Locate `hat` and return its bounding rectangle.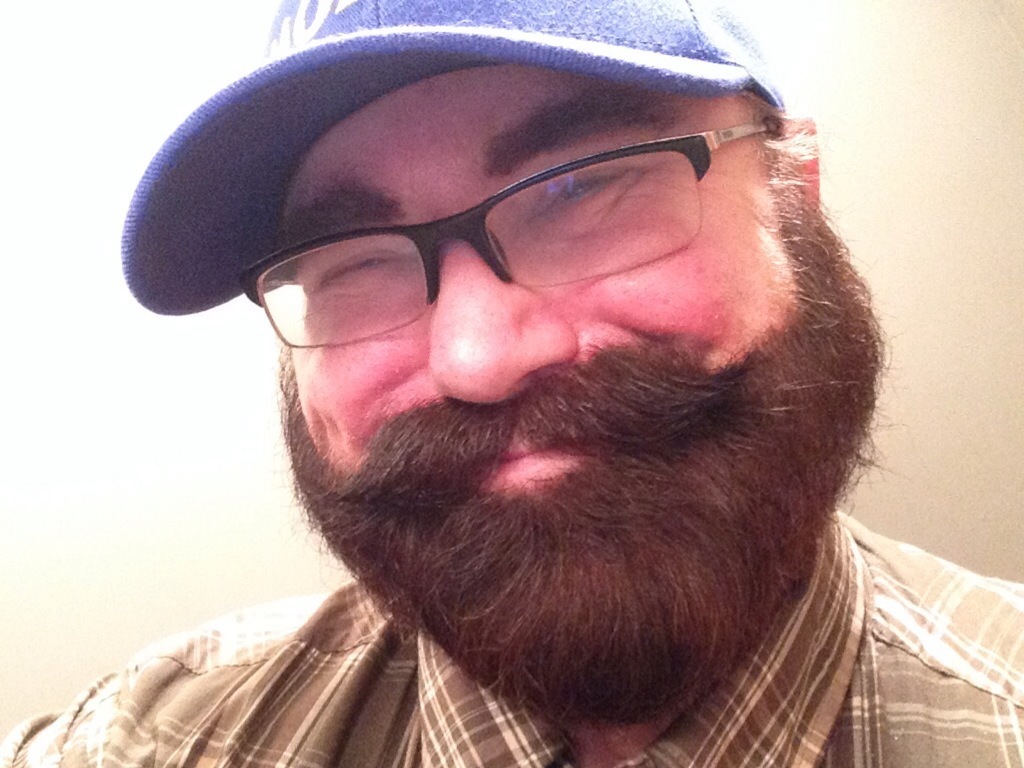
select_region(120, 0, 781, 315).
